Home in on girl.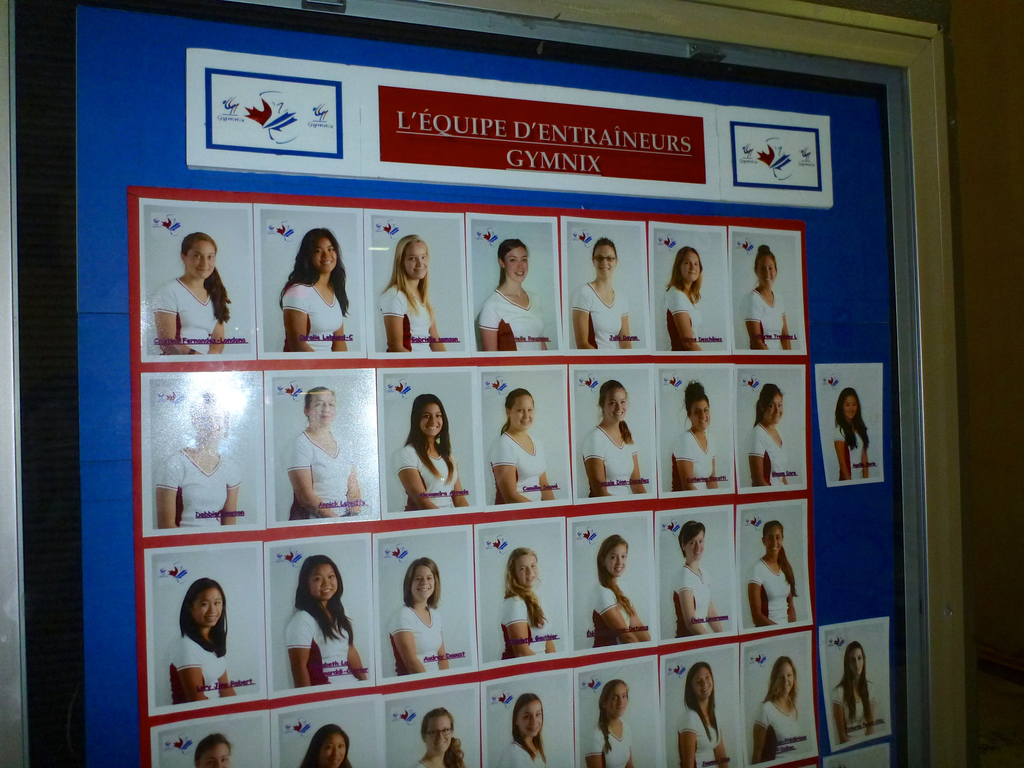
Homed in at select_region(424, 709, 462, 767).
